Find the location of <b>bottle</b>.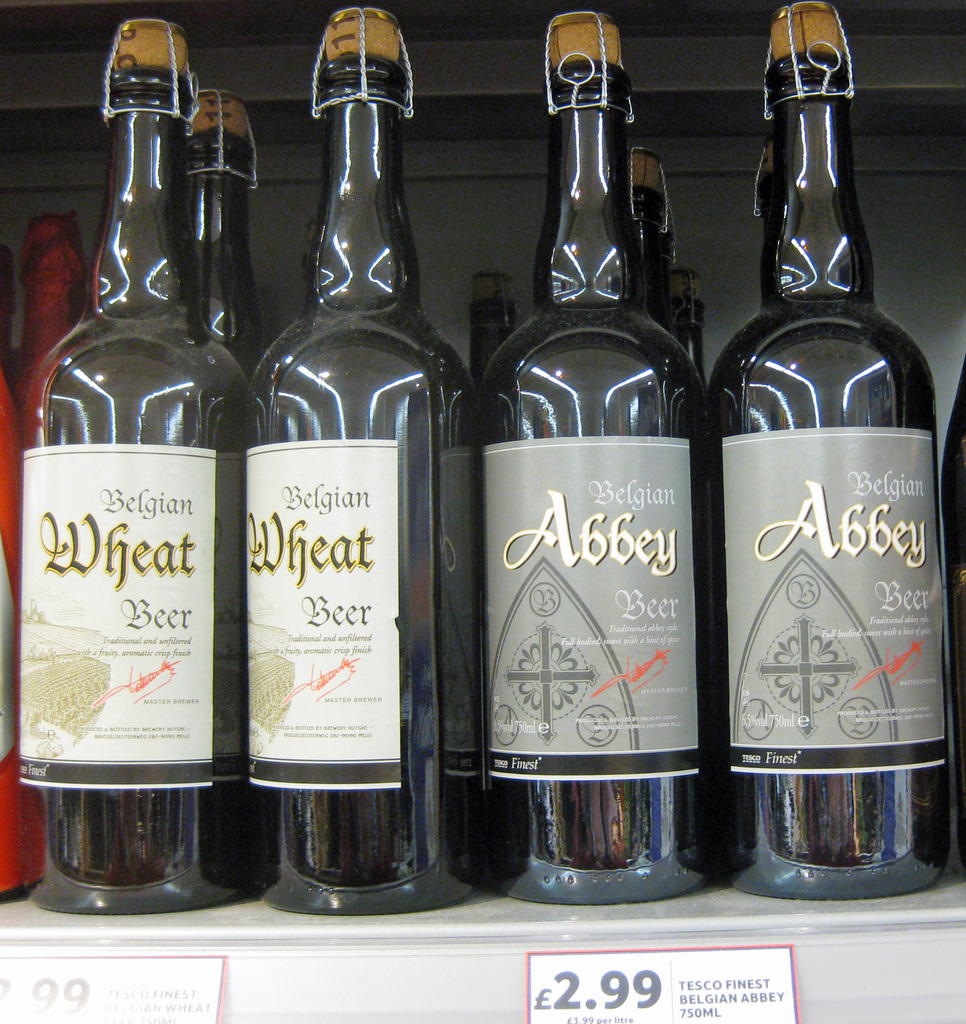
Location: BBox(673, 270, 708, 387).
